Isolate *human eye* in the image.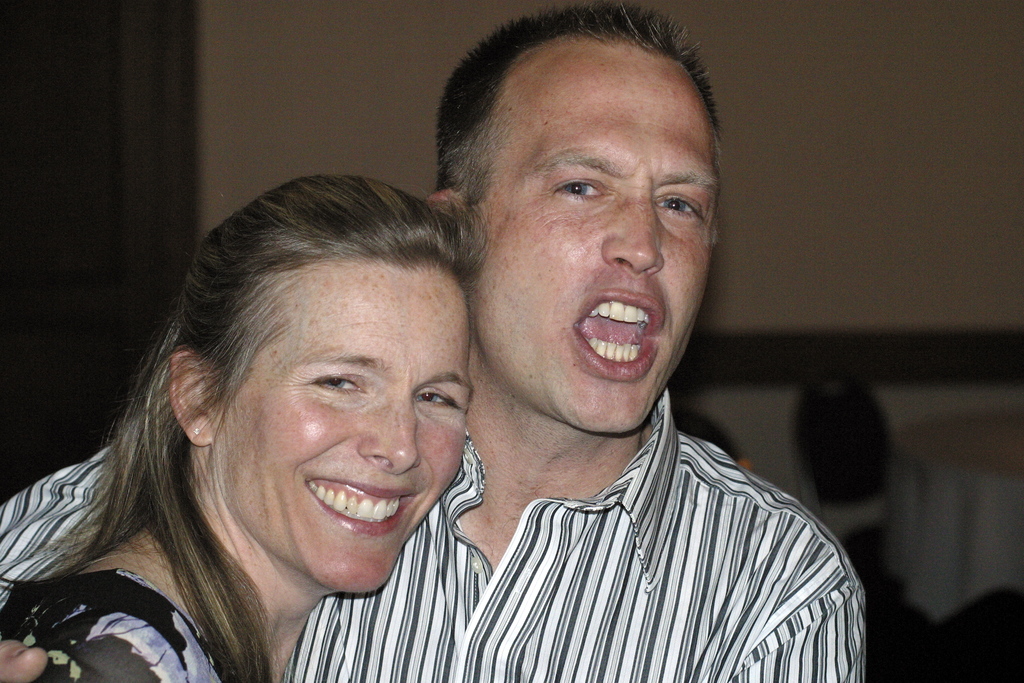
Isolated region: 656,187,706,220.
